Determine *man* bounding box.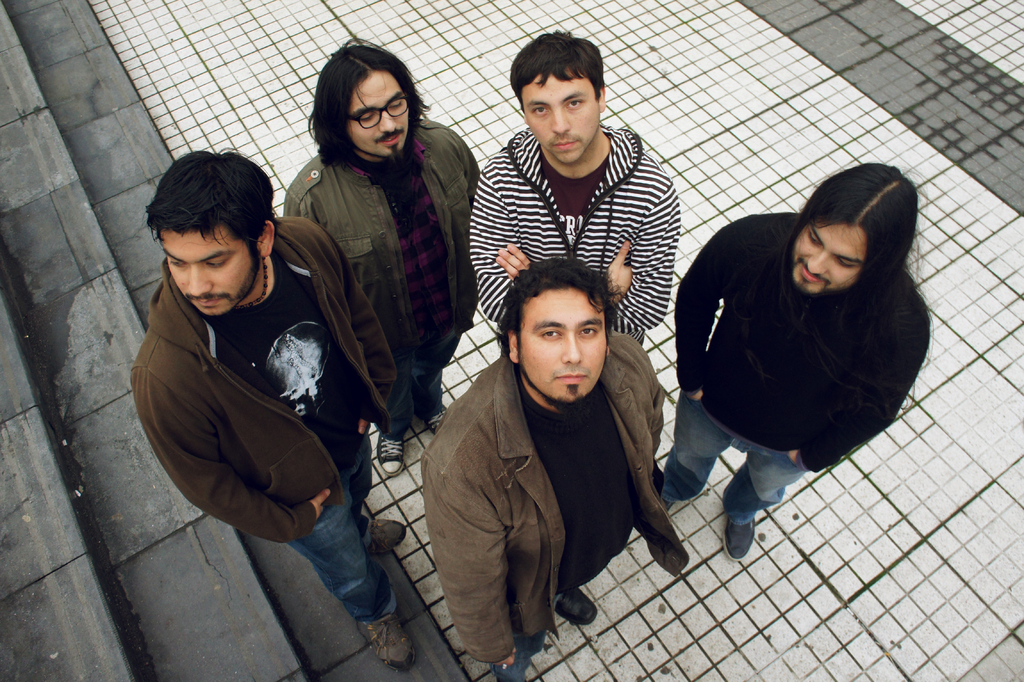
Determined: <box>278,33,481,485</box>.
